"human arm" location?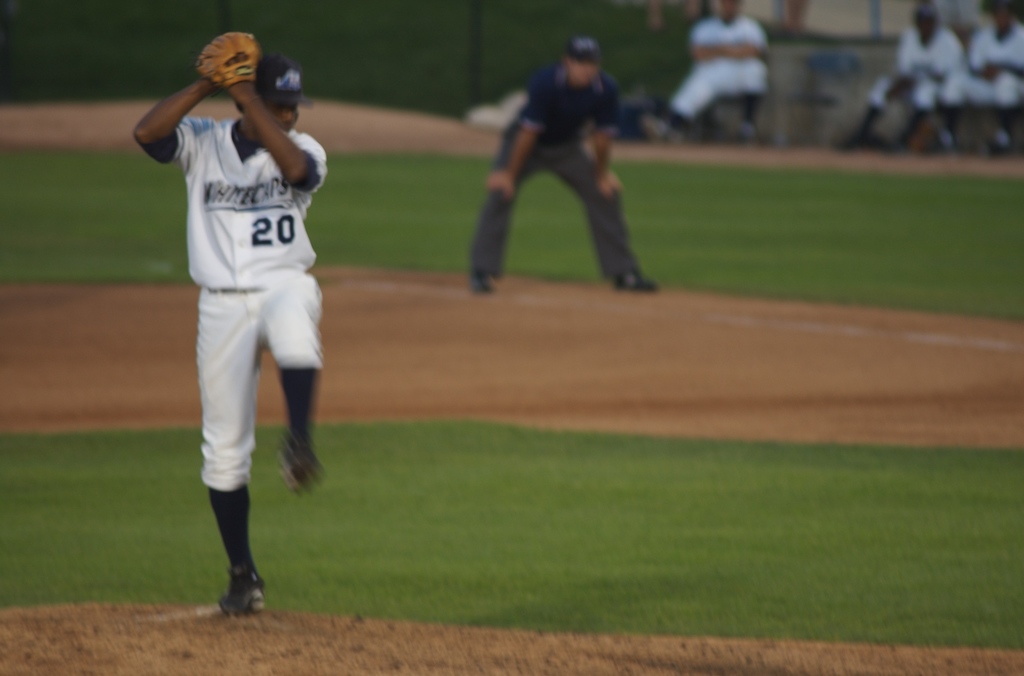
x1=199 y1=29 x2=326 y2=192
